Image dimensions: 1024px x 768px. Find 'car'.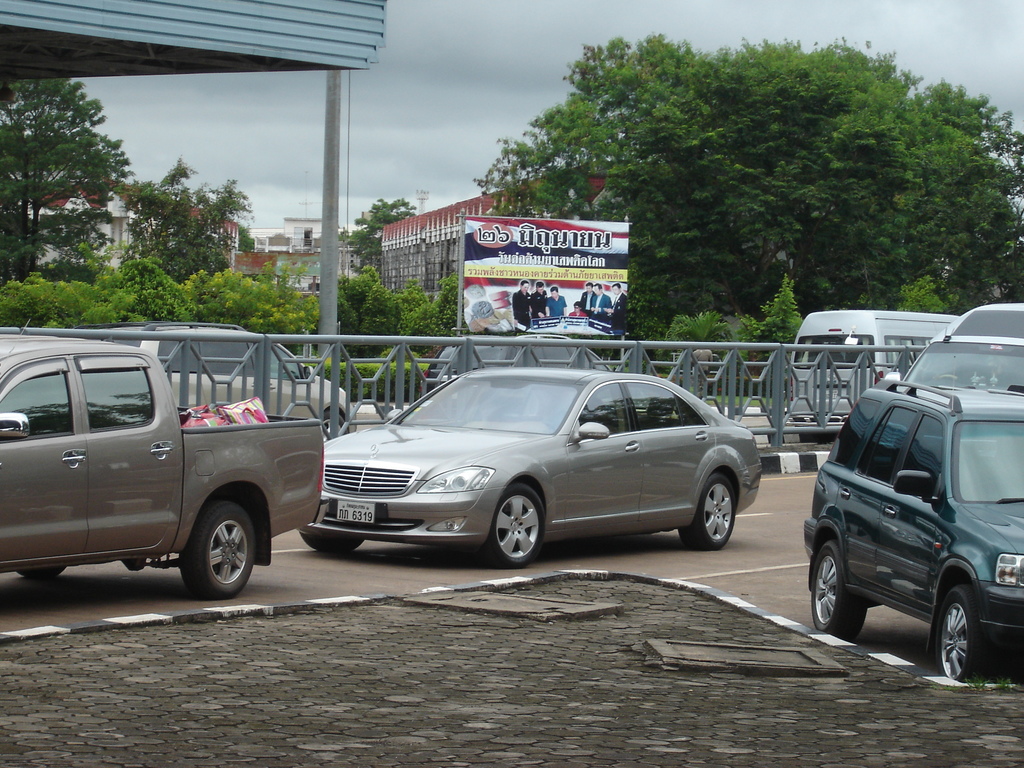
crop(804, 374, 1023, 687).
